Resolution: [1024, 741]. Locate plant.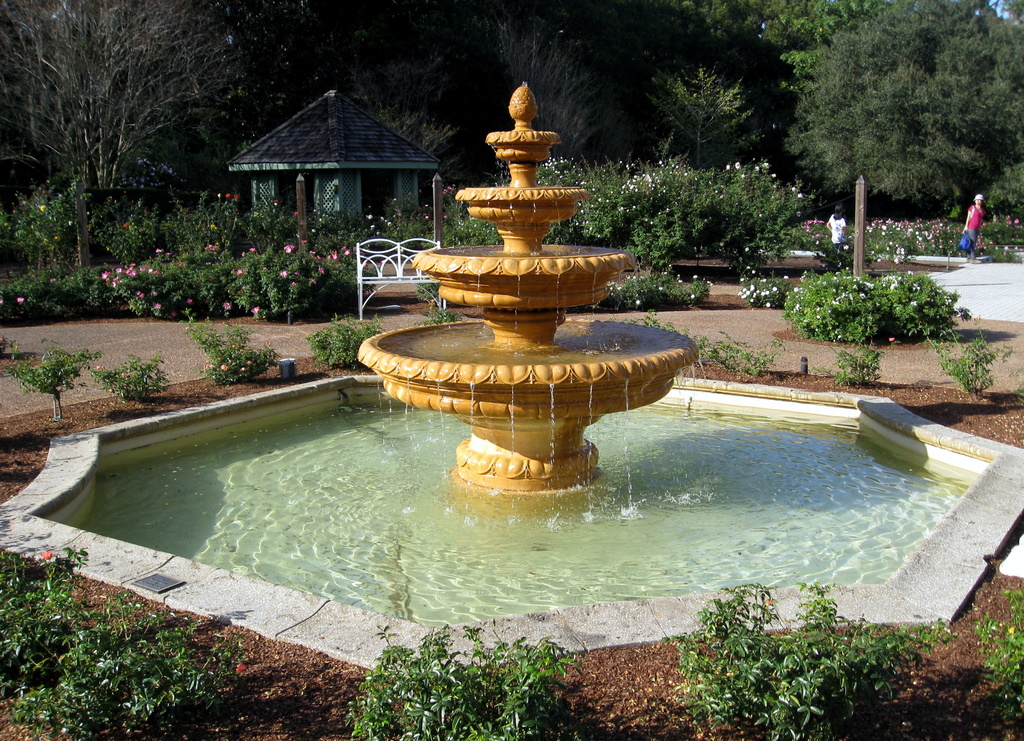
Rect(90, 350, 176, 405).
